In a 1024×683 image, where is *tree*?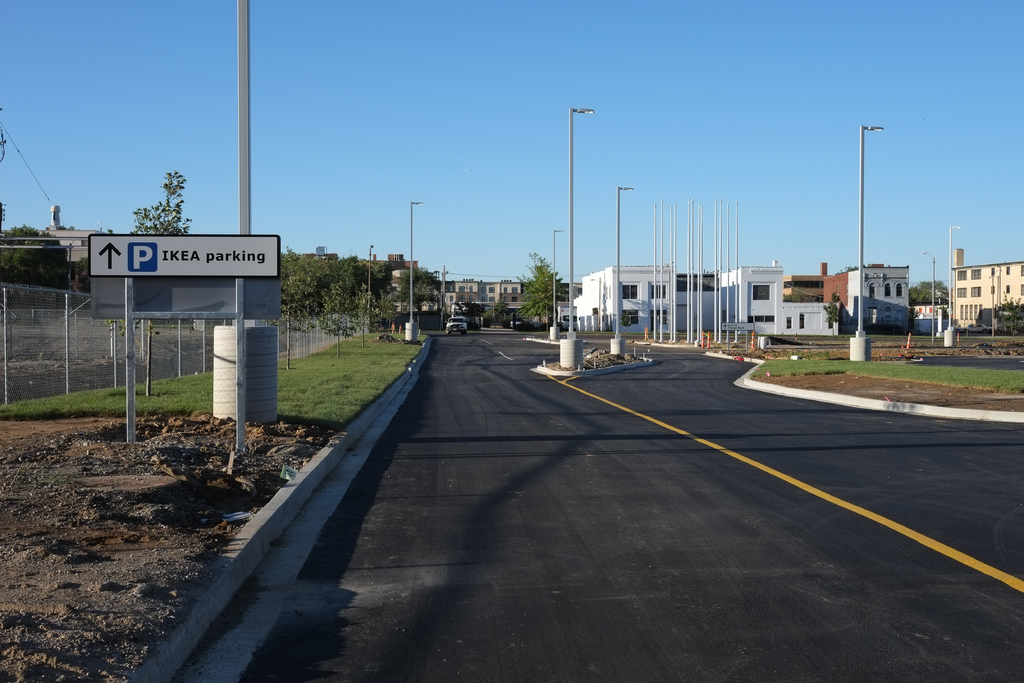
bbox=[404, 259, 439, 335].
